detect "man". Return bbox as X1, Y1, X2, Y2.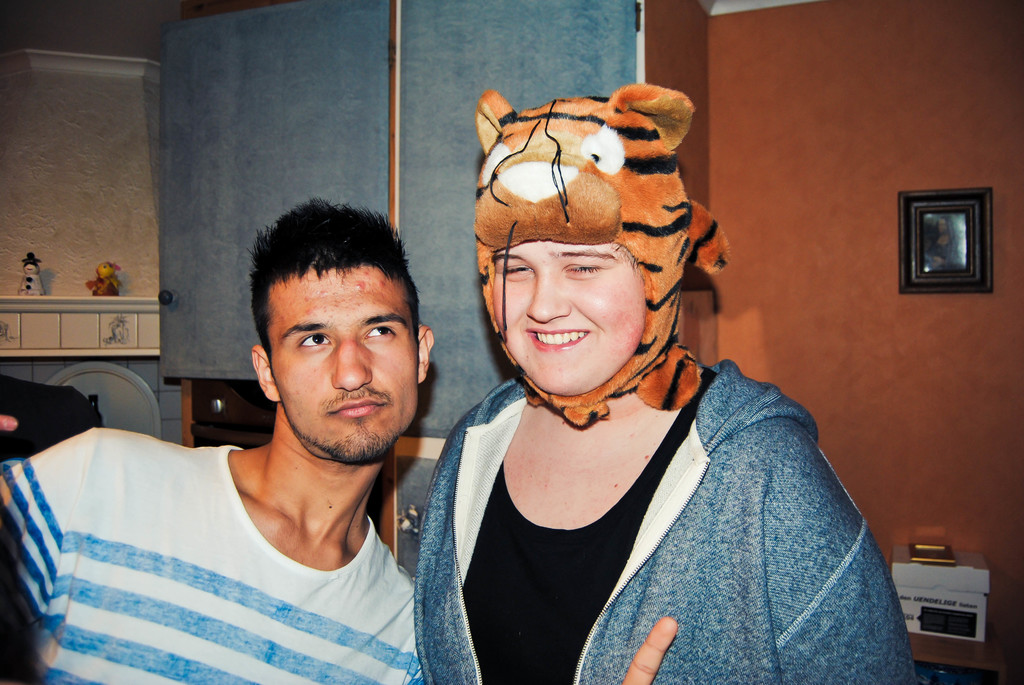
0, 189, 682, 684.
